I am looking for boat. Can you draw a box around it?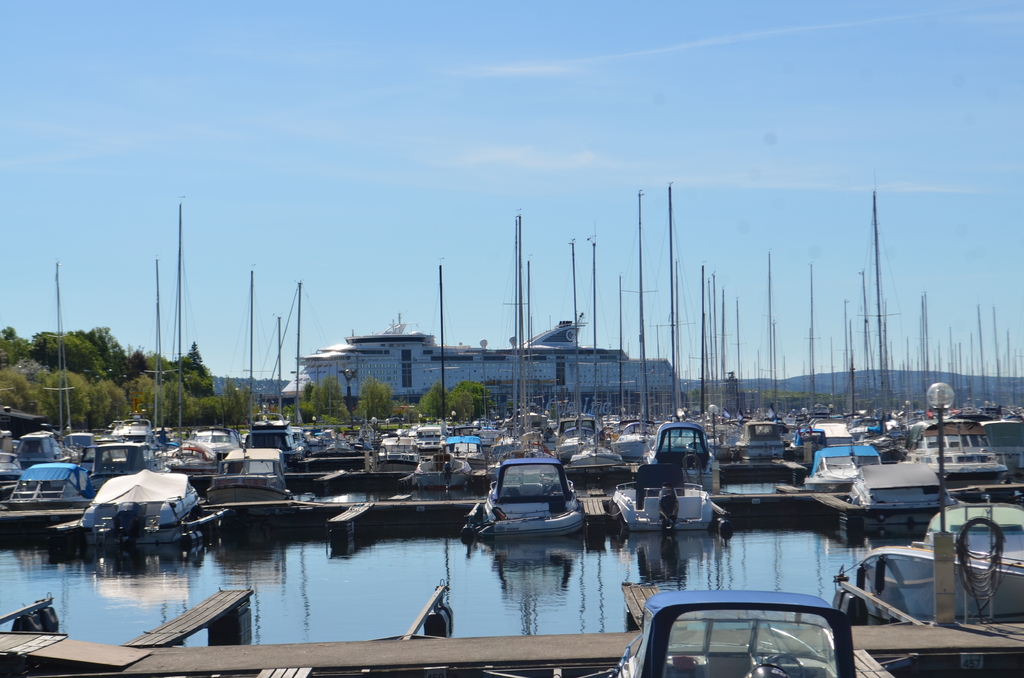
Sure, the bounding box is bbox(464, 458, 602, 544).
